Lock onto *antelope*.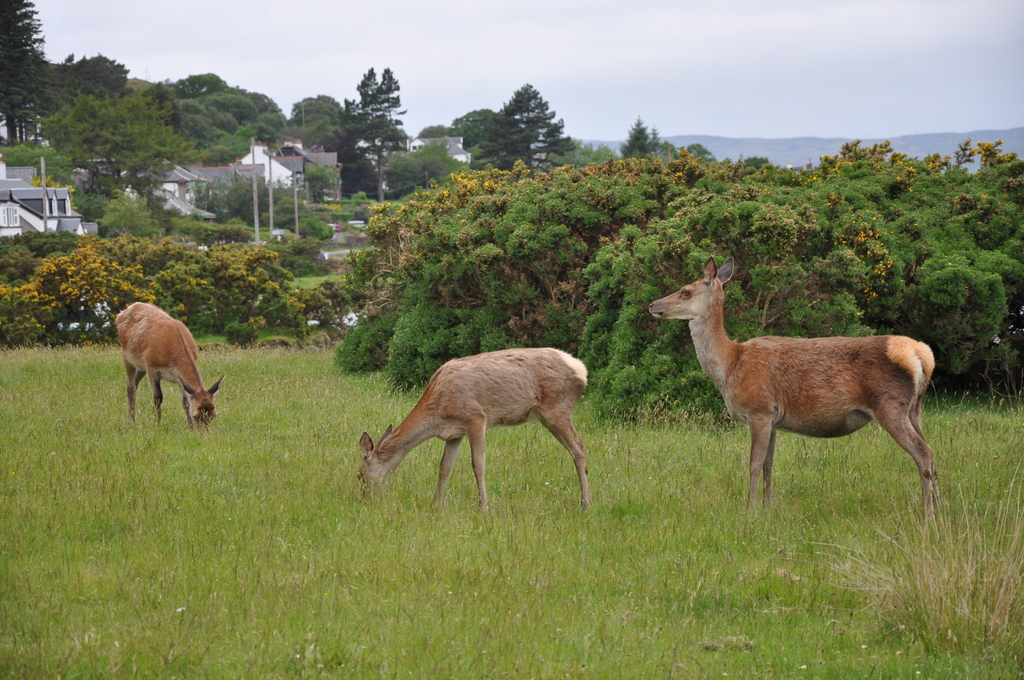
Locked: bbox=(352, 346, 592, 517).
